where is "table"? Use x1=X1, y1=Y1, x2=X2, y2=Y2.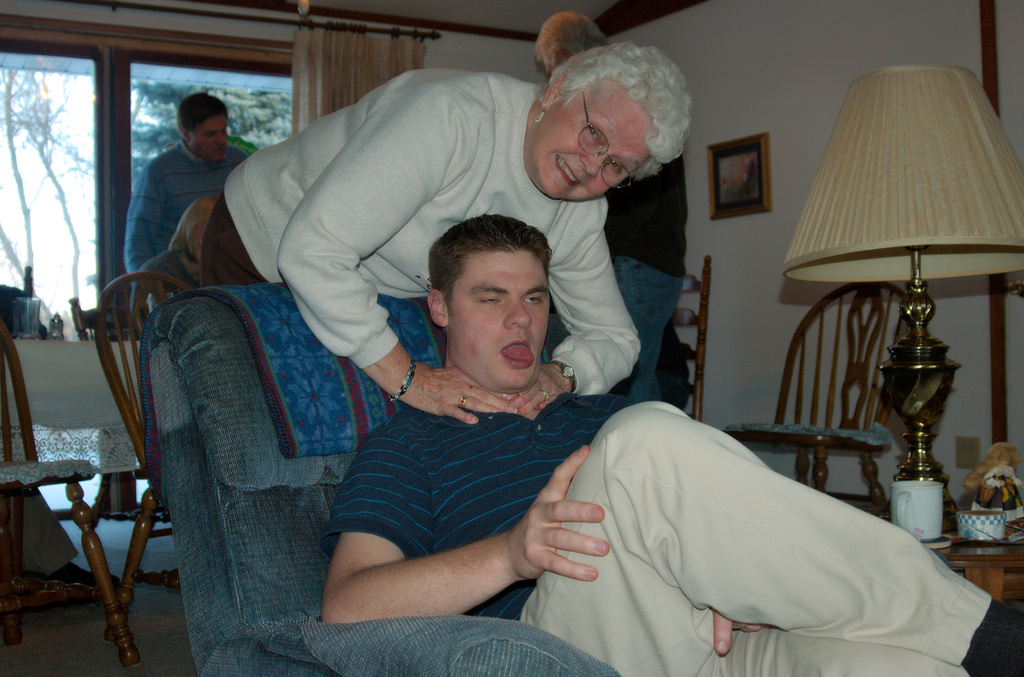
x1=766, y1=462, x2=1023, y2=676.
